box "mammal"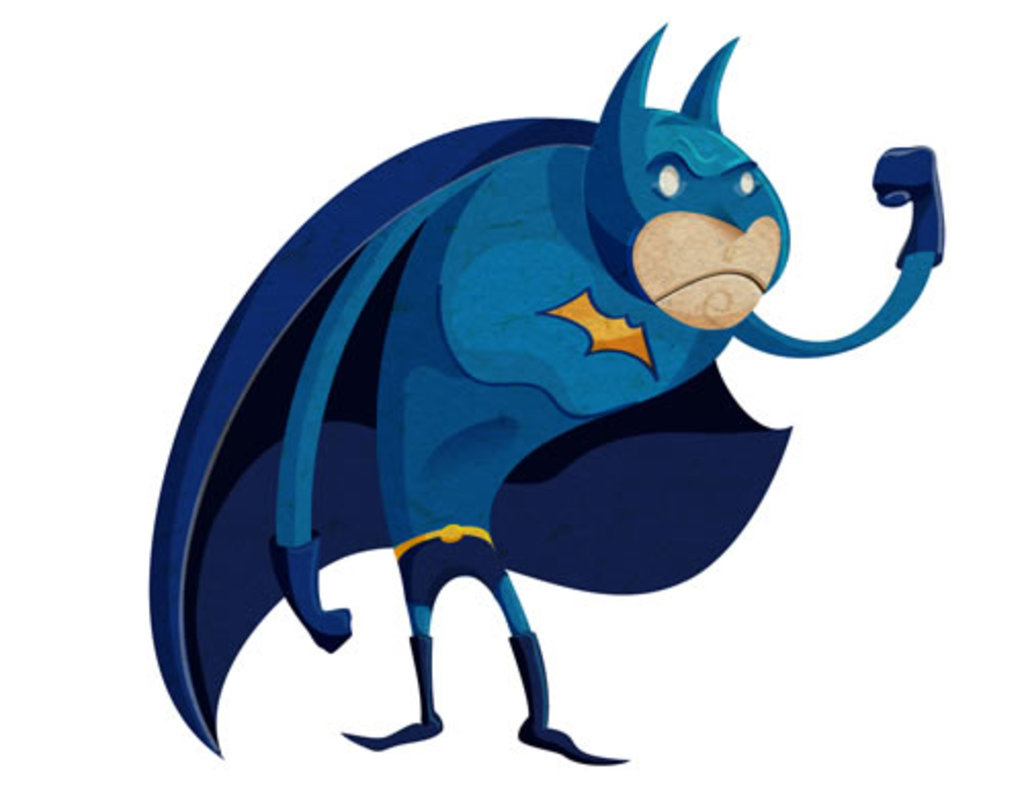
BBox(145, 23, 944, 770)
